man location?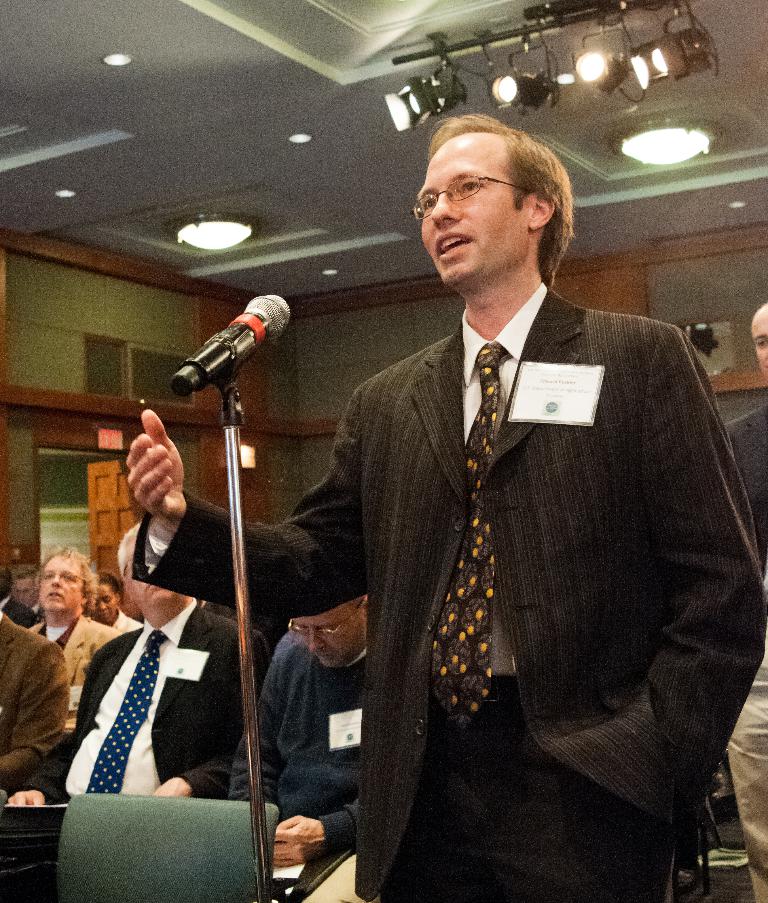
select_region(18, 546, 122, 729)
